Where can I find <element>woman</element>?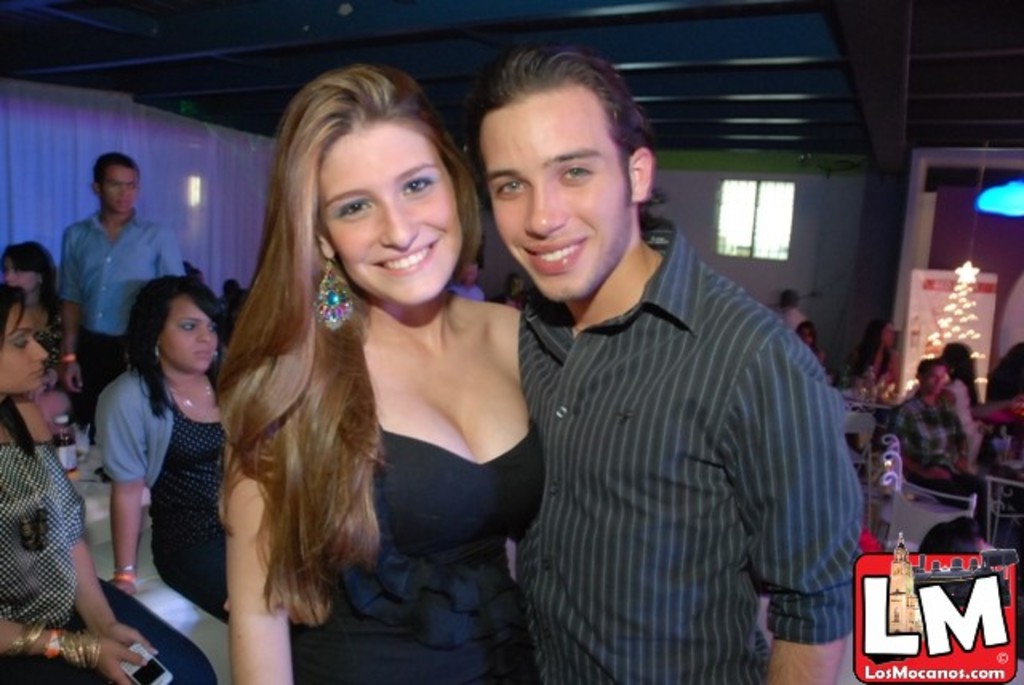
You can find it at [left=0, top=288, right=221, bottom=683].
